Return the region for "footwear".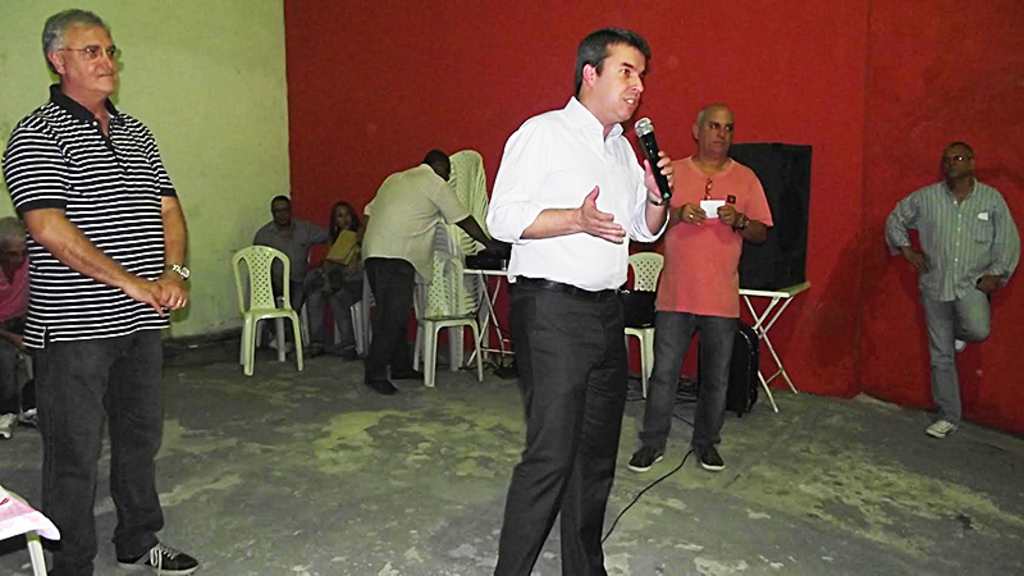
{"x1": 310, "y1": 344, "x2": 329, "y2": 353}.
